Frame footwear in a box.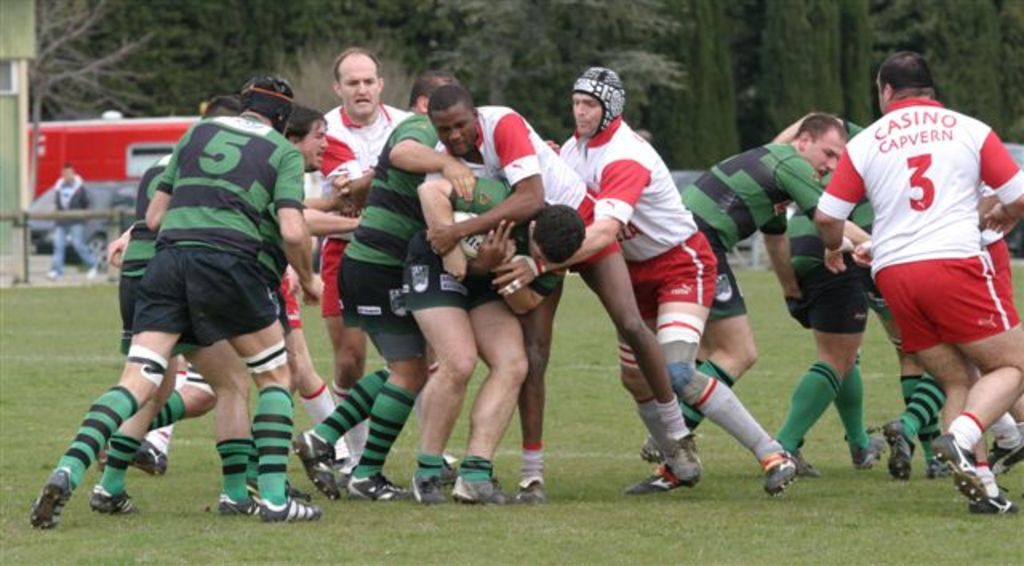
x1=216 y1=488 x2=266 y2=521.
